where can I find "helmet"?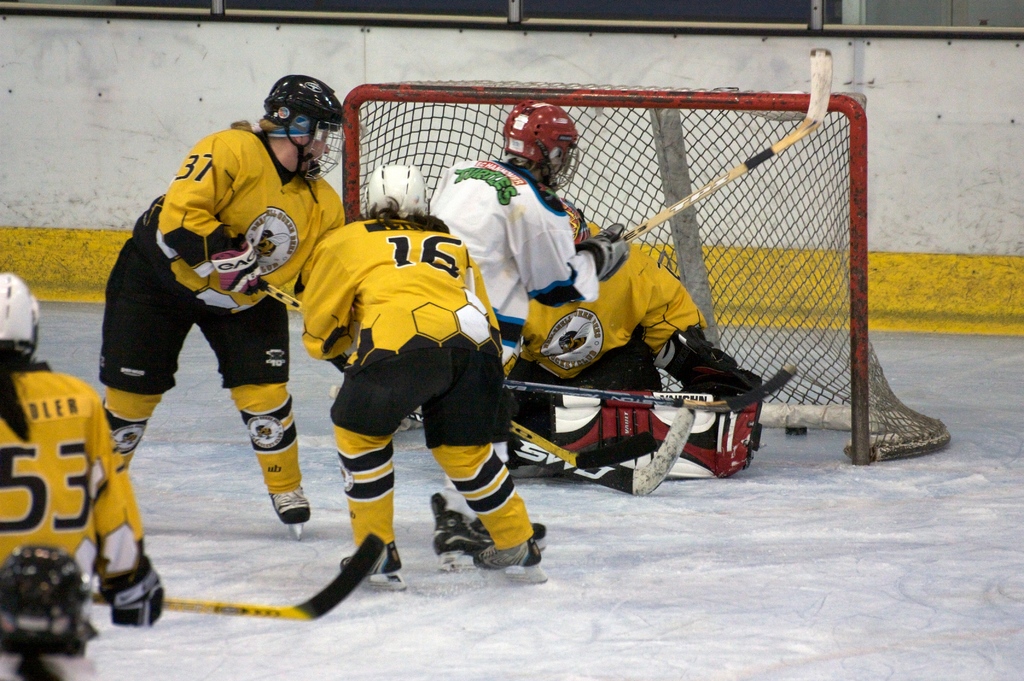
You can find it at BBox(362, 162, 429, 222).
